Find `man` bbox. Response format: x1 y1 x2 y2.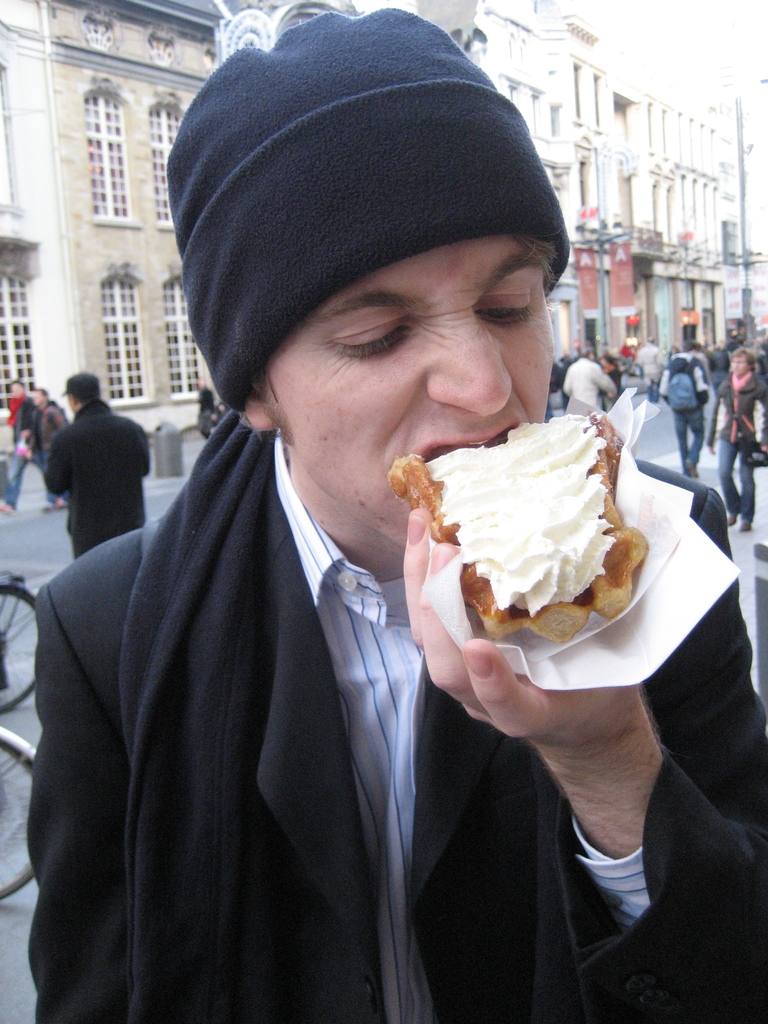
29 15 767 1023.
